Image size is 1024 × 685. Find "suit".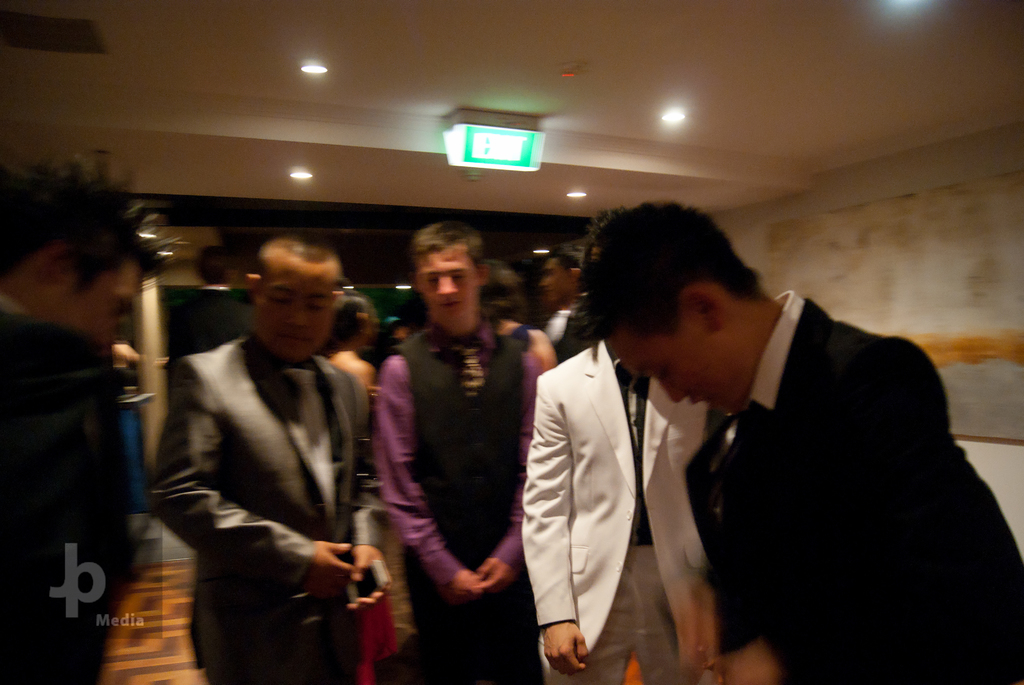
bbox=[518, 272, 684, 677].
